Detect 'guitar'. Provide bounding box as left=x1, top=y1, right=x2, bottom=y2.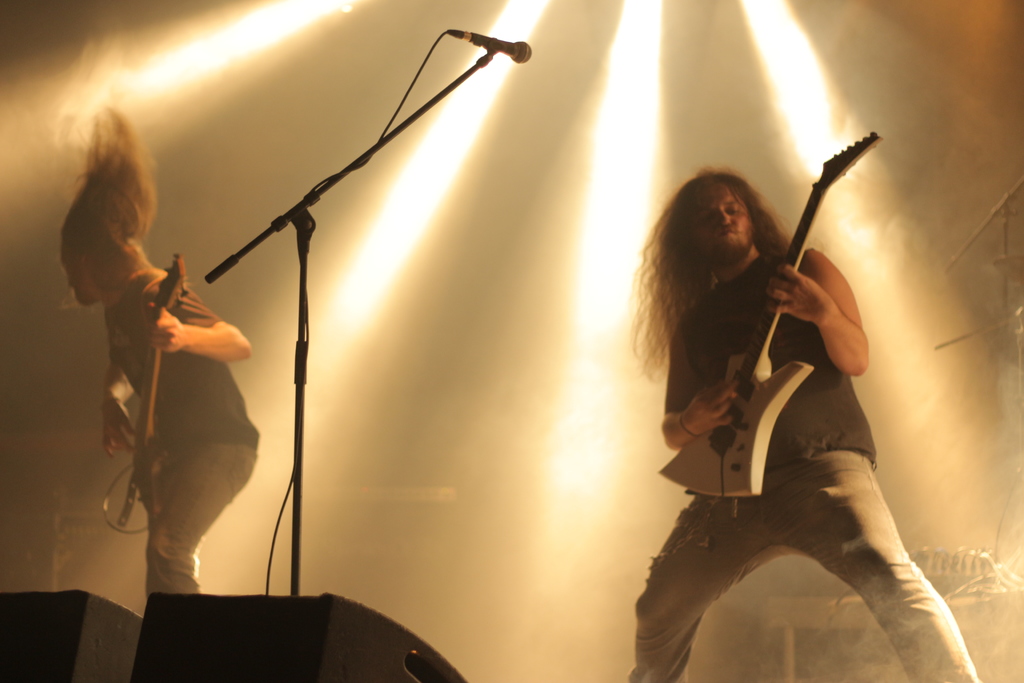
left=111, top=249, right=190, bottom=519.
